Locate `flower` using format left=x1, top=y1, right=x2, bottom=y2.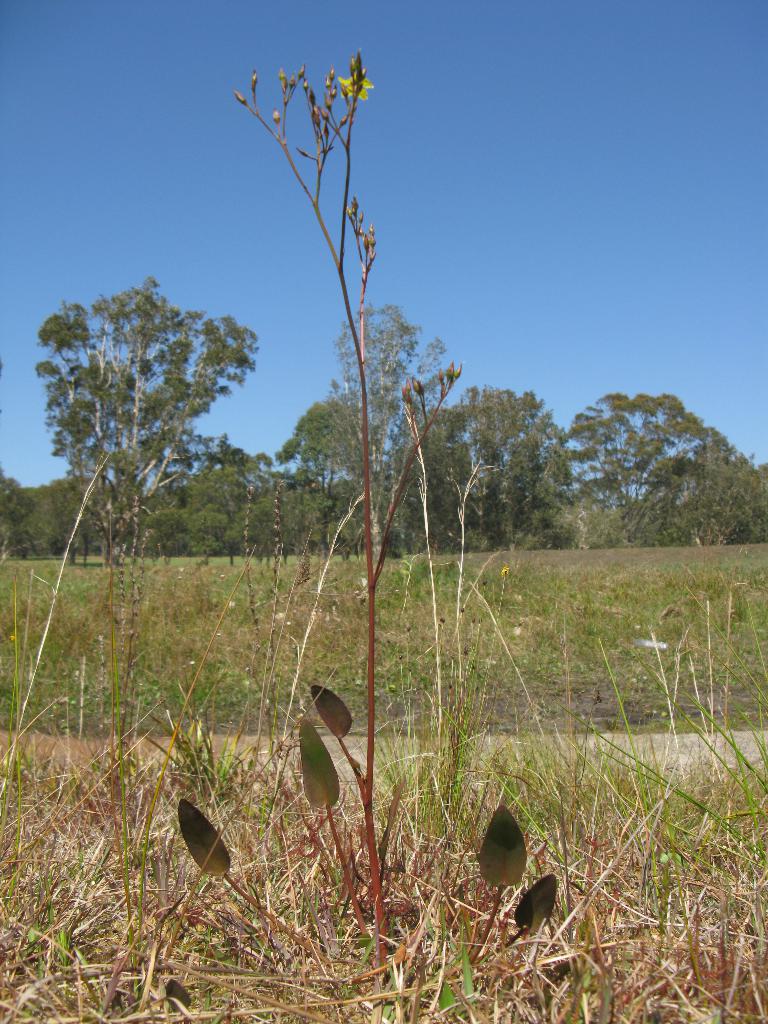
left=336, top=70, right=367, bottom=94.
